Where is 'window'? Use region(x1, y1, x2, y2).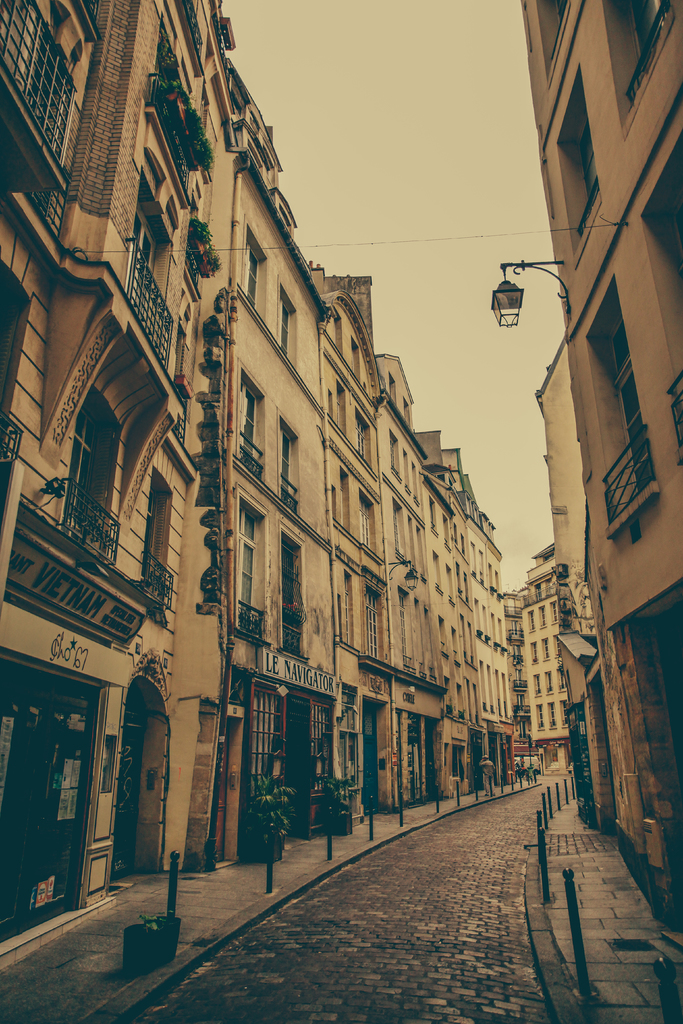
region(53, 391, 115, 572).
